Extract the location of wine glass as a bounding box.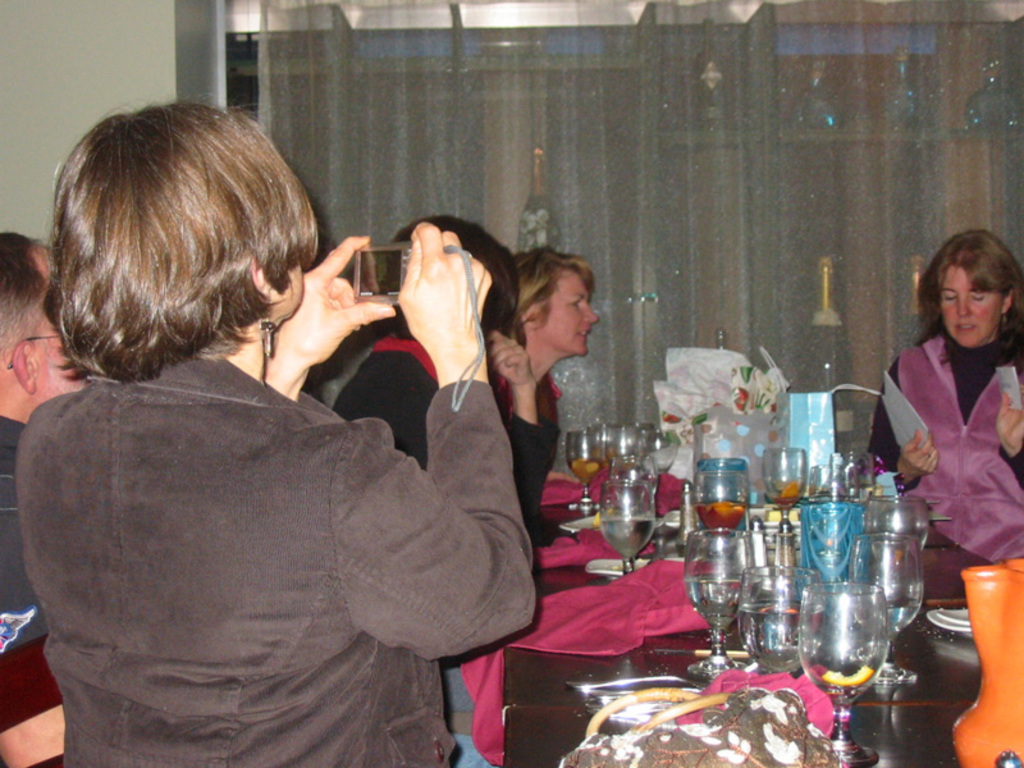
Rect(762, 442, 806, 515).
